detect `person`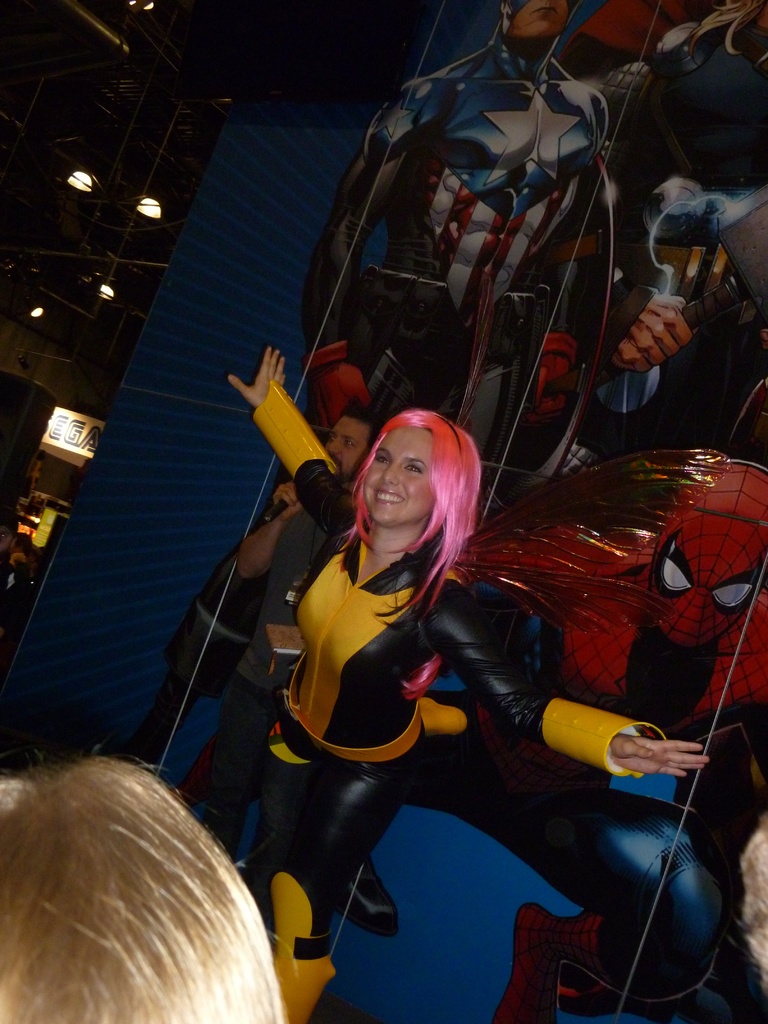
bbox(420, 452, 767, 1023)
